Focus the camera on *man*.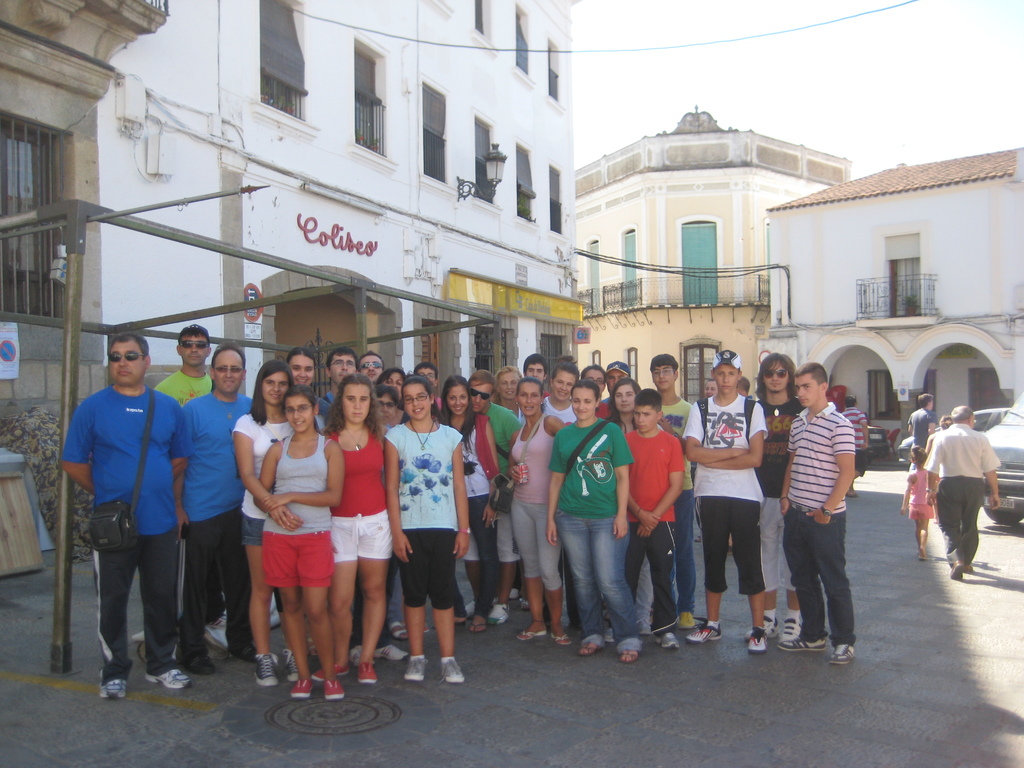
Focus region: x1=320 y1=348 x2=361 y2=407.
